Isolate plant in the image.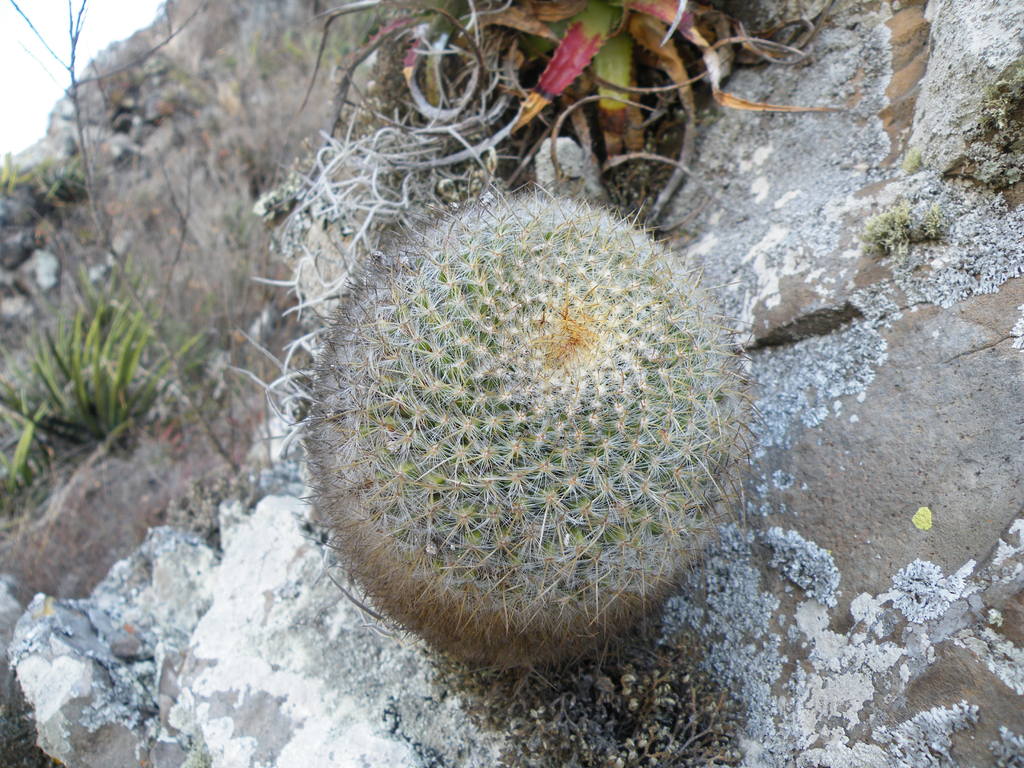
Isolated region: bbox=[858, 192, 956, 243].
